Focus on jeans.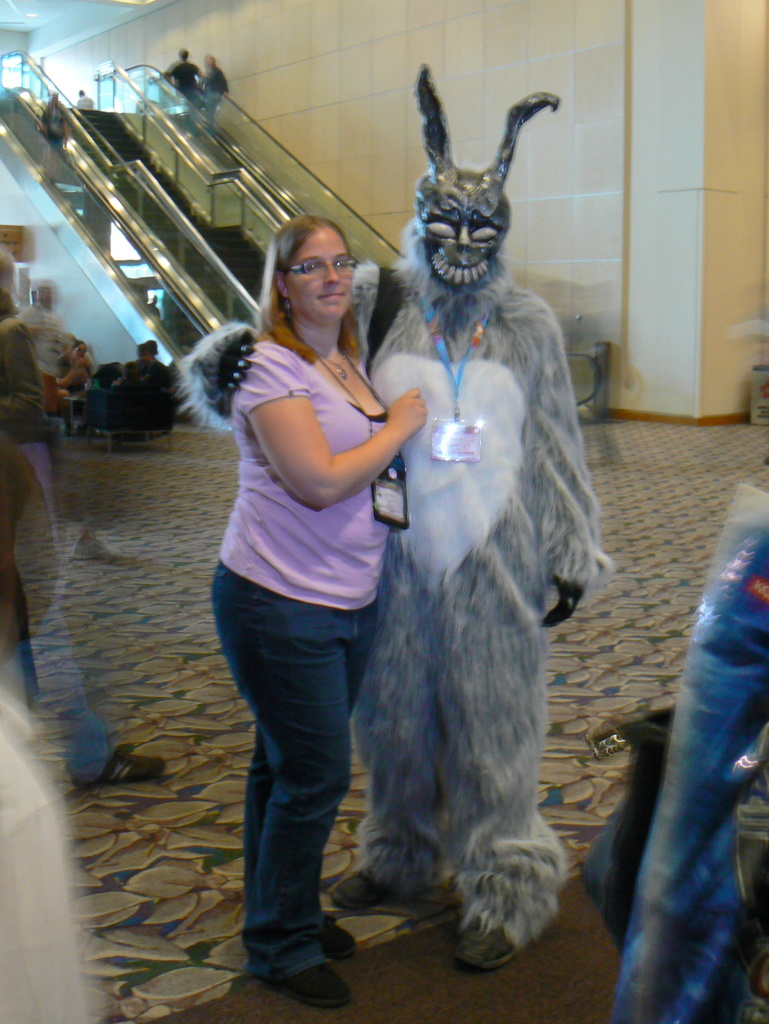
Focused at detection(200, 92, 221, 109).
